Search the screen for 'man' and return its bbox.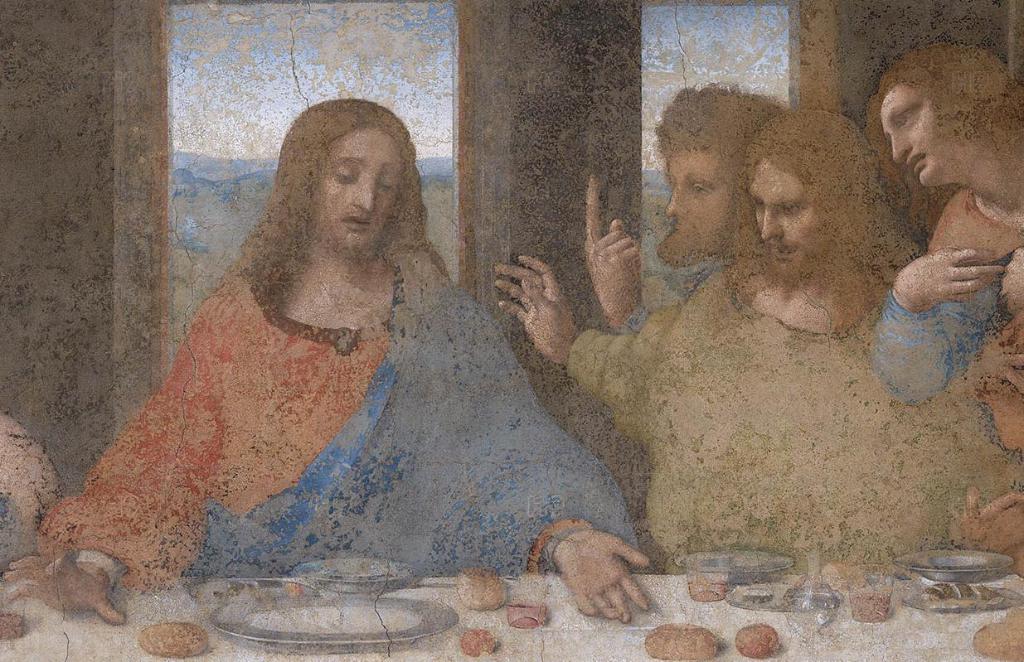
Found: {"x1": 491, "y1": 113, "x2": 1017, "y2": 558}.
